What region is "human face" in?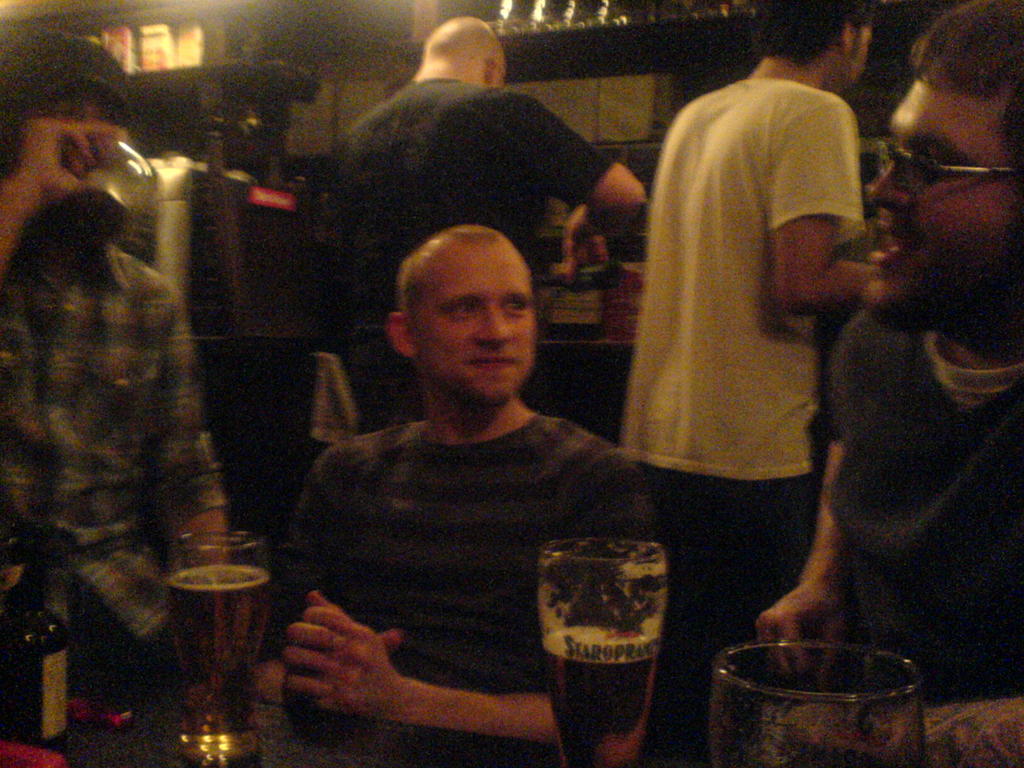
854 26 874 87.
